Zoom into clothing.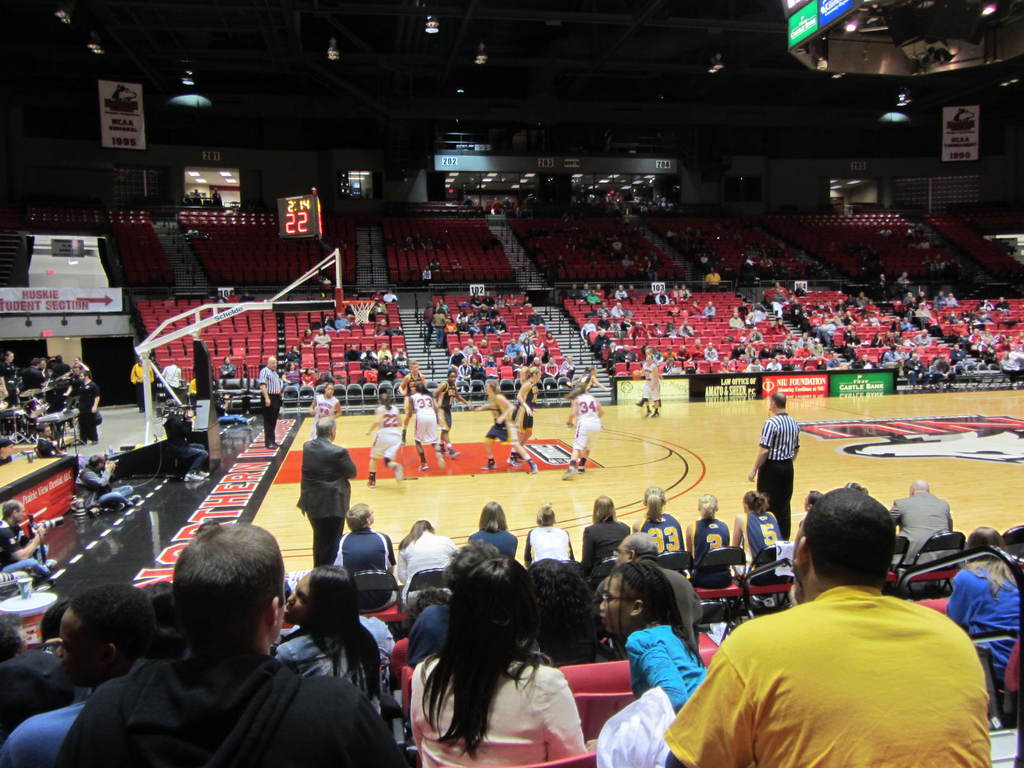
Zoom target: pyautogui.locateOnScreen(470, 301, 480, 313).
